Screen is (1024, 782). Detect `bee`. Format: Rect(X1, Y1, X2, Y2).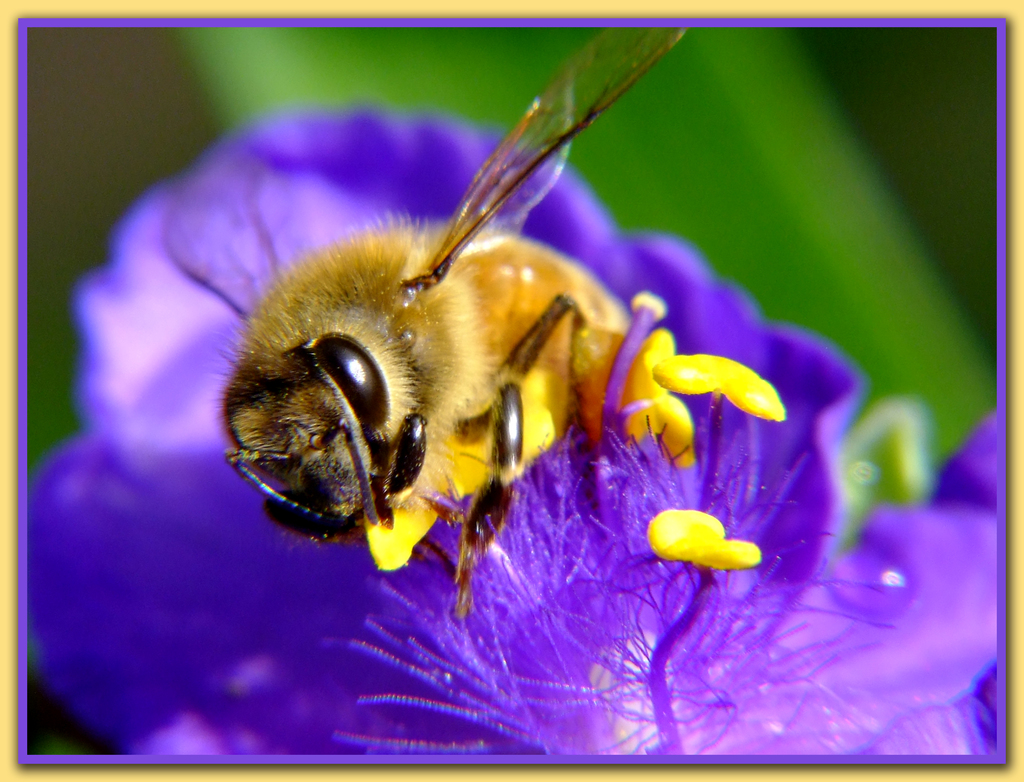
Rect(163, 25, 795, 621).
